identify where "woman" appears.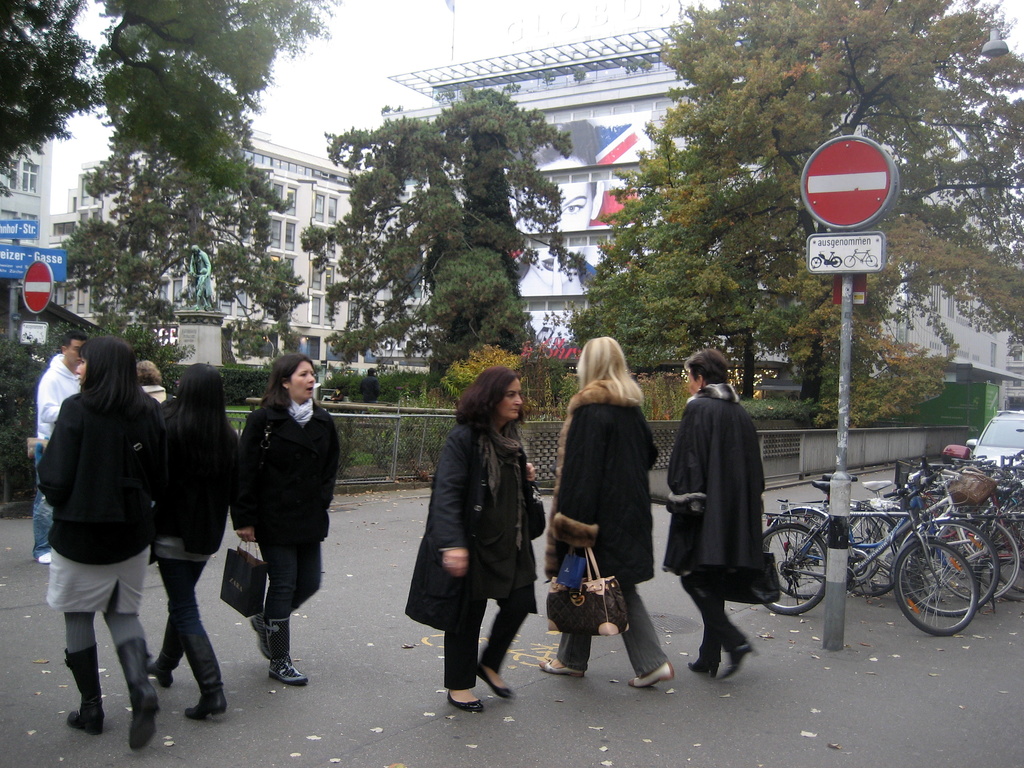
Appears at (665, 352, 781, 689).
